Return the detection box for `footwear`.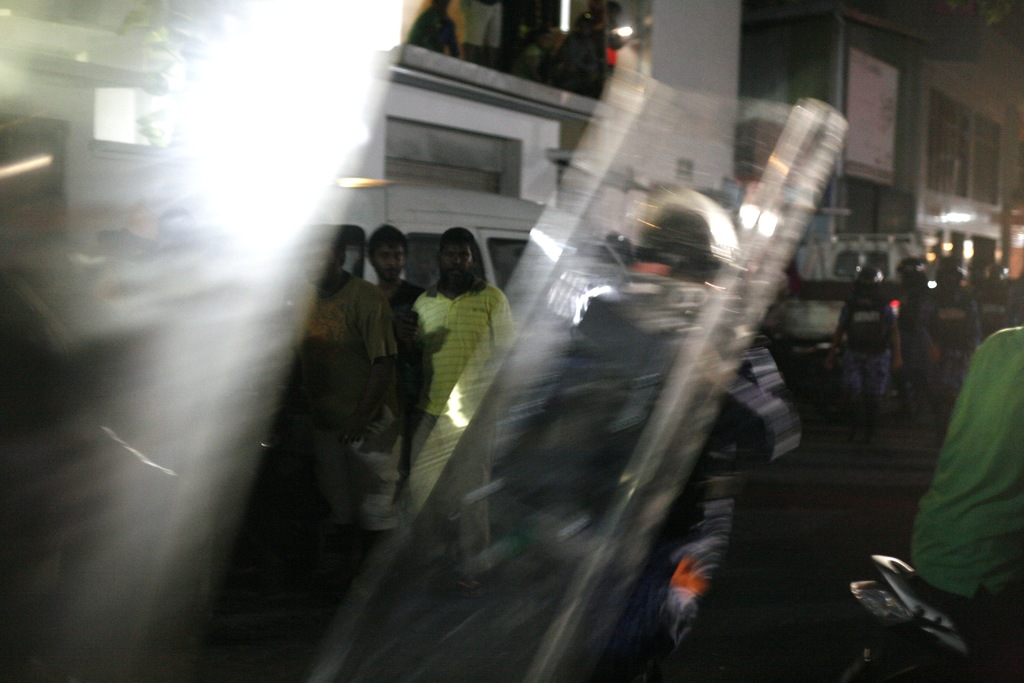
<region>342, 586, 371, 613</region>.
